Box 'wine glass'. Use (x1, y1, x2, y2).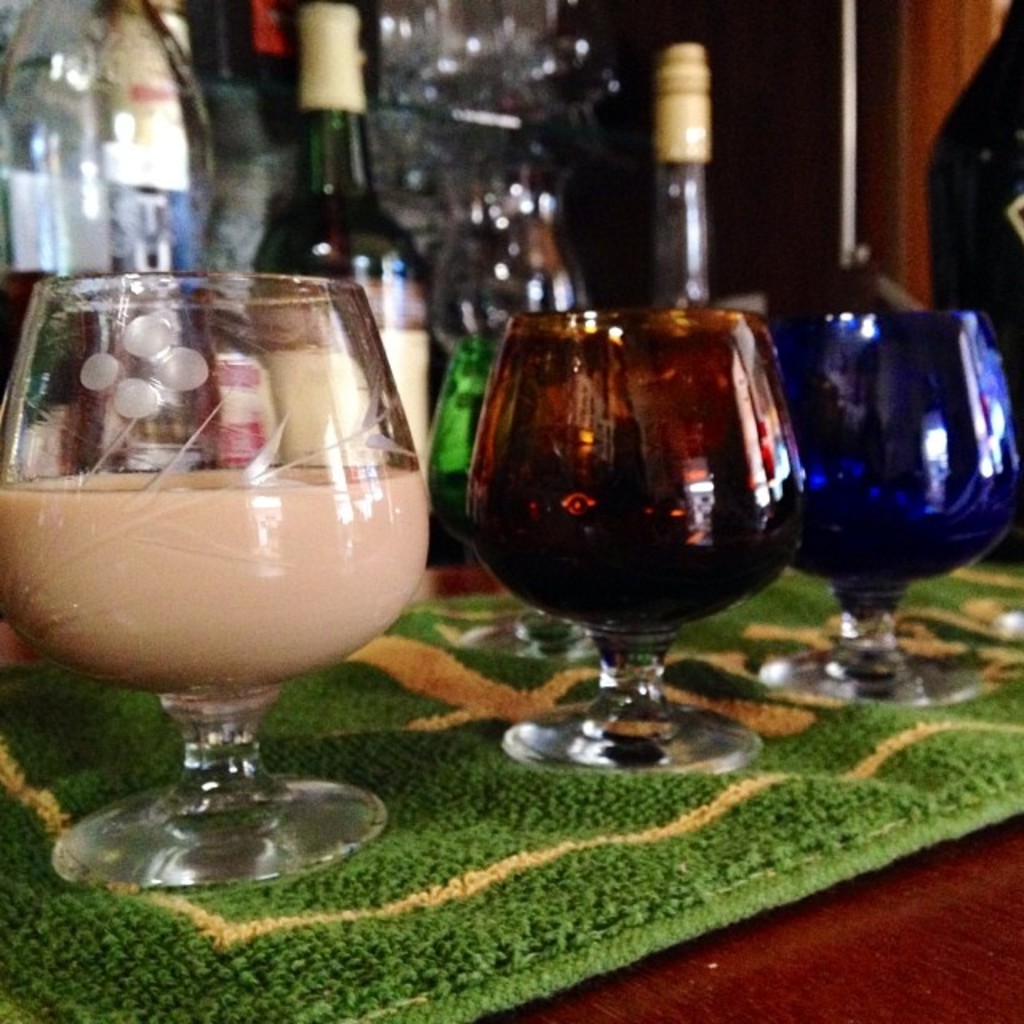
(466, 312, 806, 773).
